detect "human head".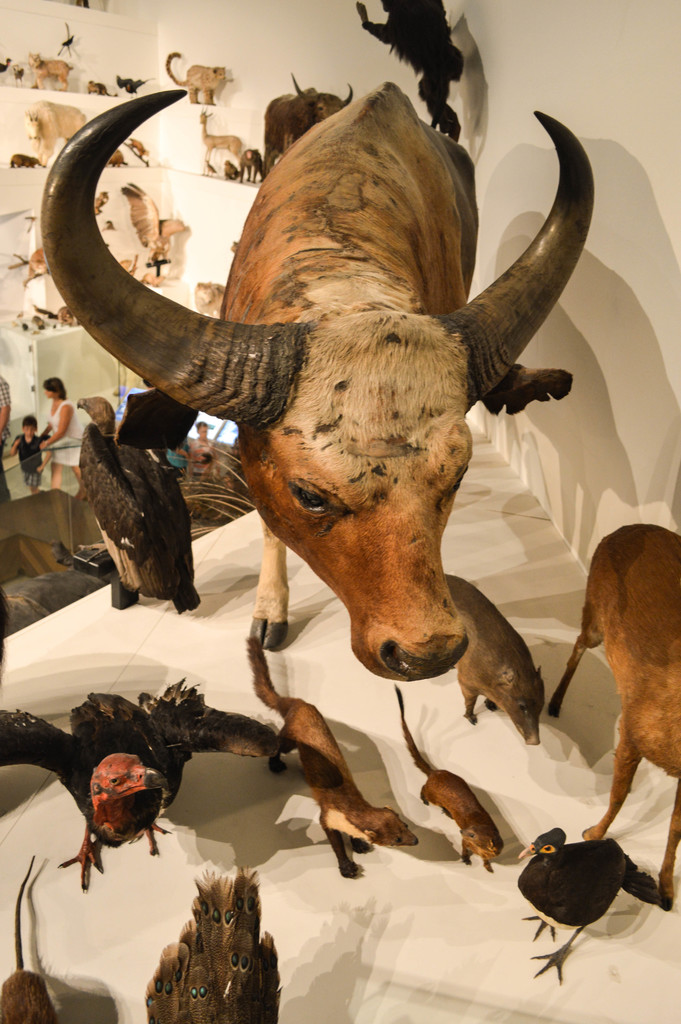
Detected at 20/413/37/440.
